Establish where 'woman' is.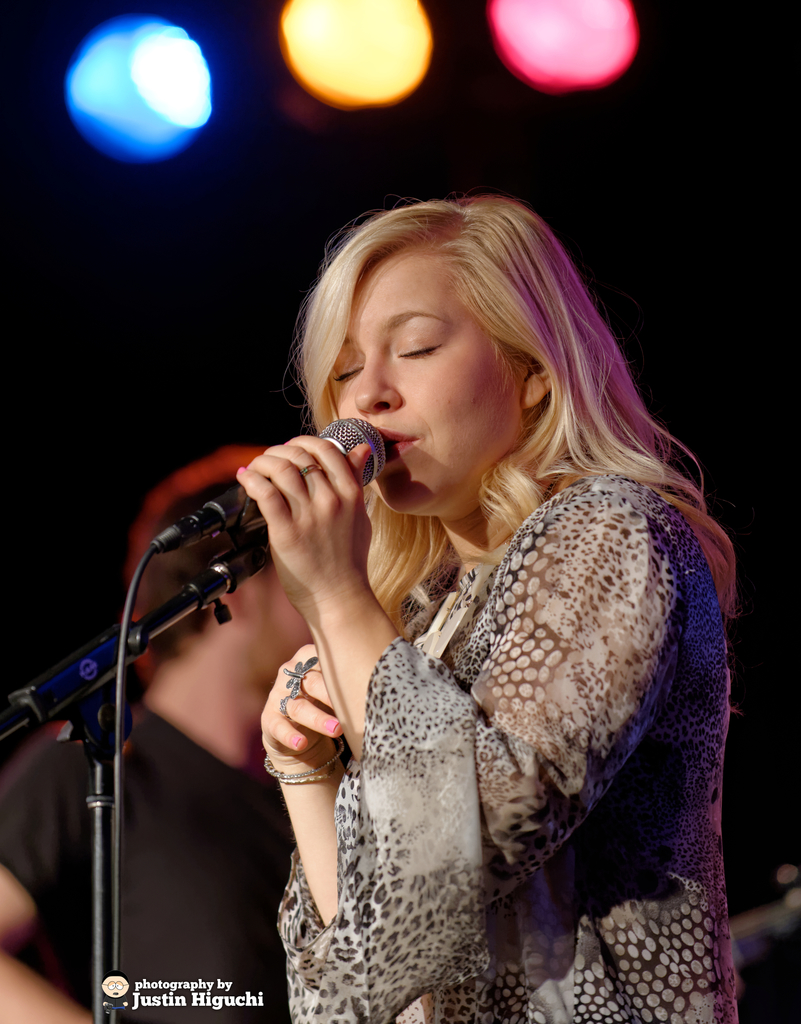
Established at 87,188,762,1023.
